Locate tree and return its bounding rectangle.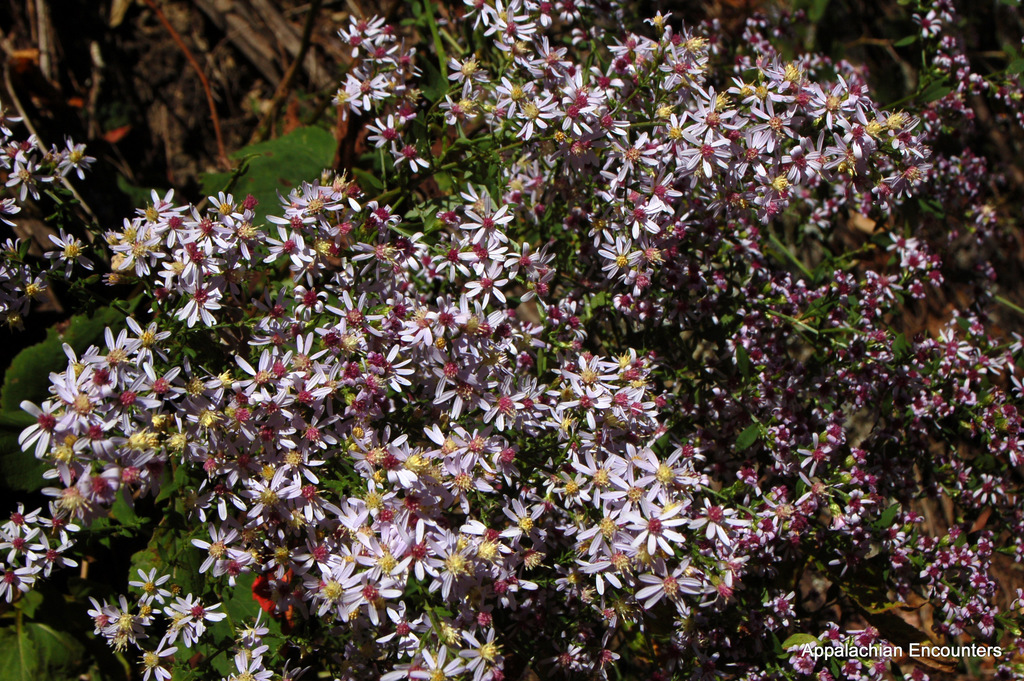
detection(0, 0, 1023, 680).
